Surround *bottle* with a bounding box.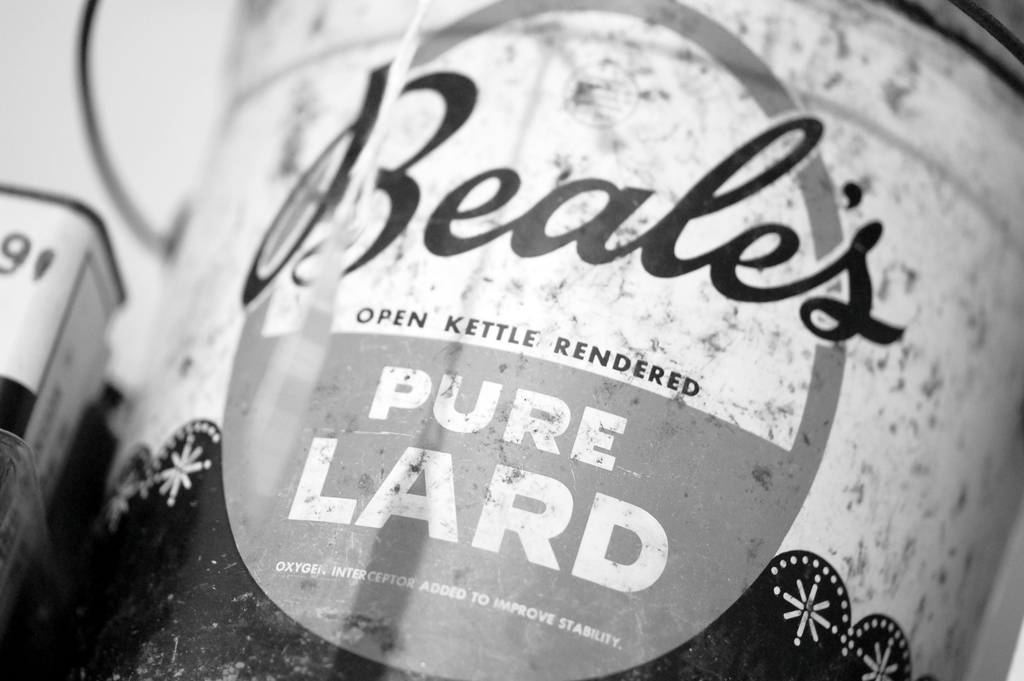
select_region(142, 0, 1023, 651).
